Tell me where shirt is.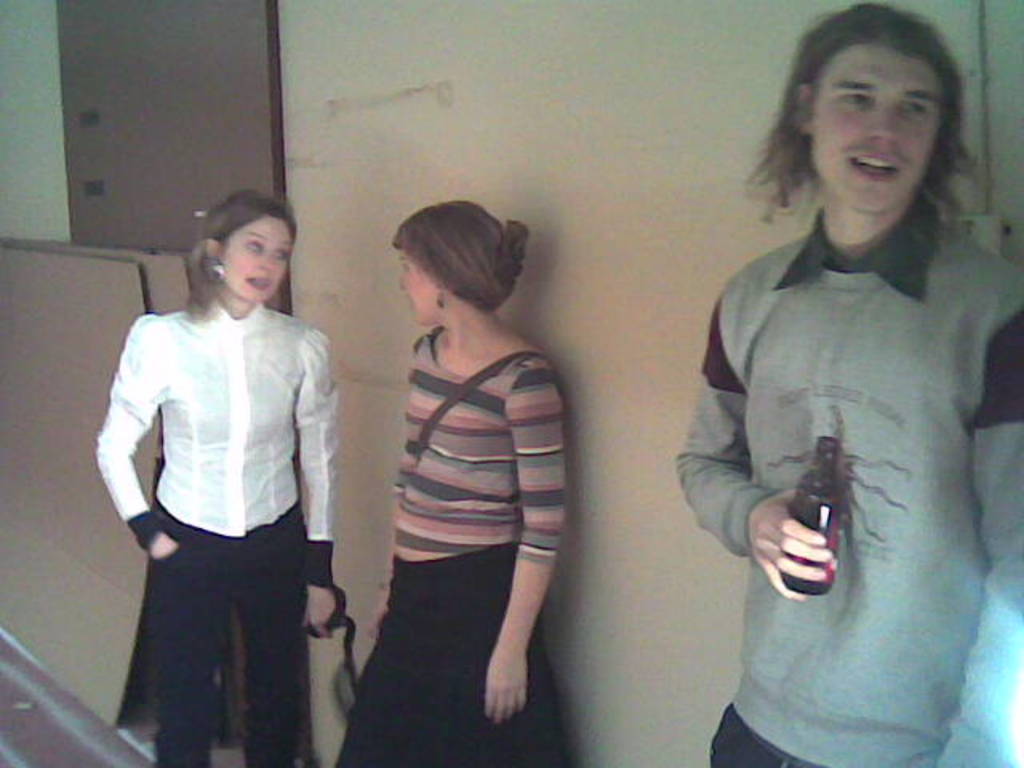
shirt is at box(670, 200, 1022, 766).
